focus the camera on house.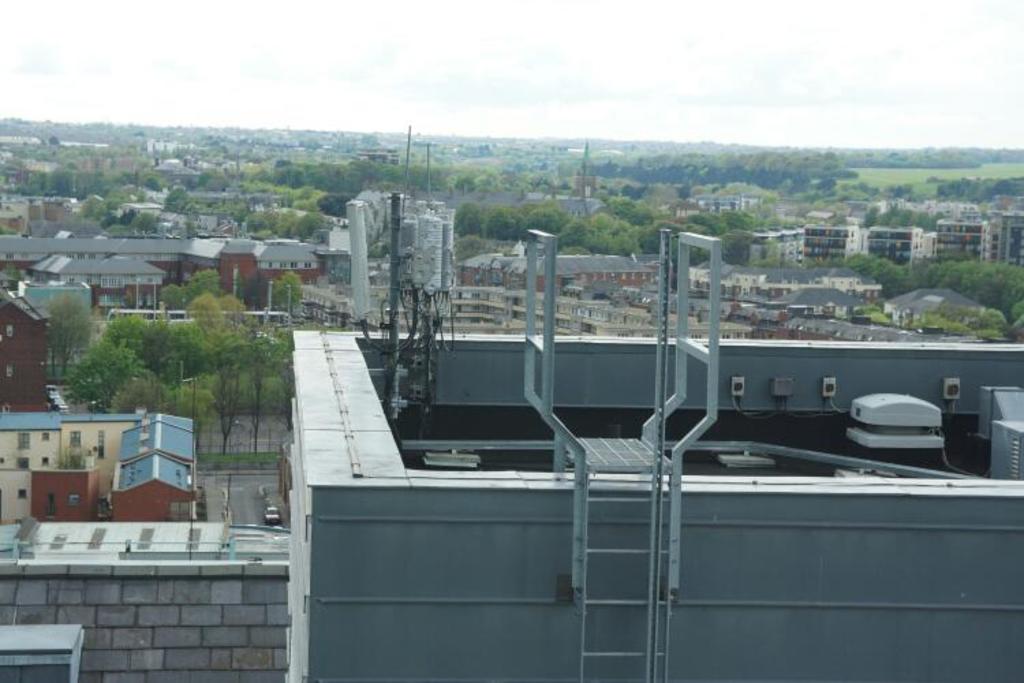
Focus region: locate(698, 193, 756, 221).
